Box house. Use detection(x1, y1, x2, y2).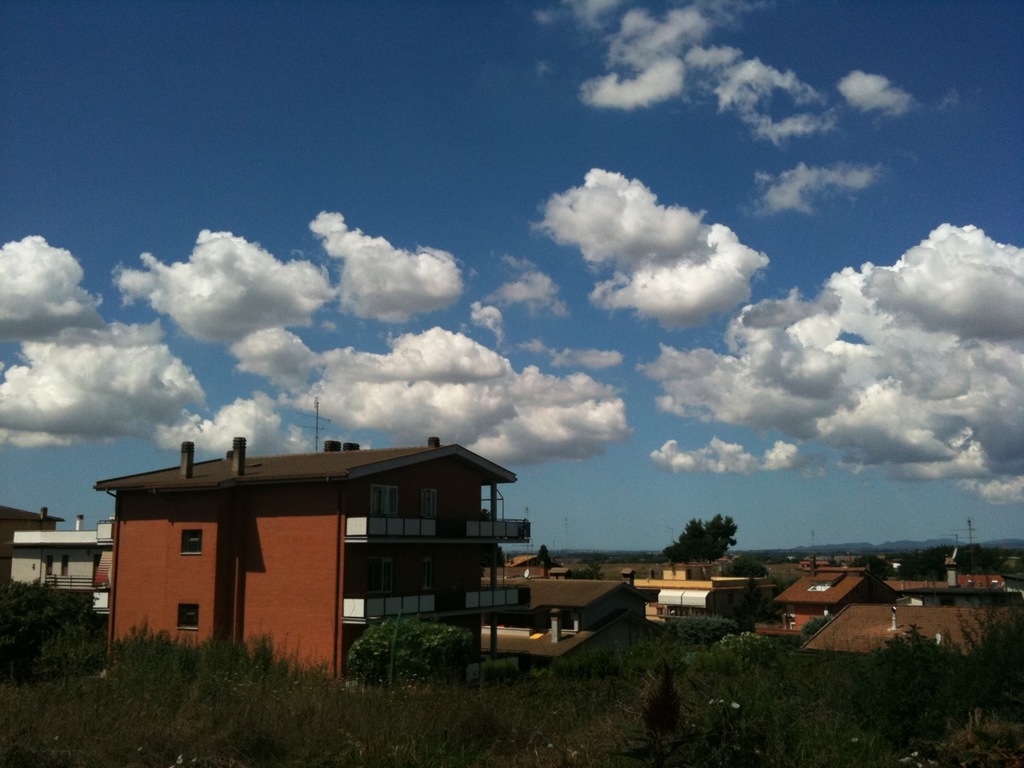
detection(82, 422, 550, 680).
